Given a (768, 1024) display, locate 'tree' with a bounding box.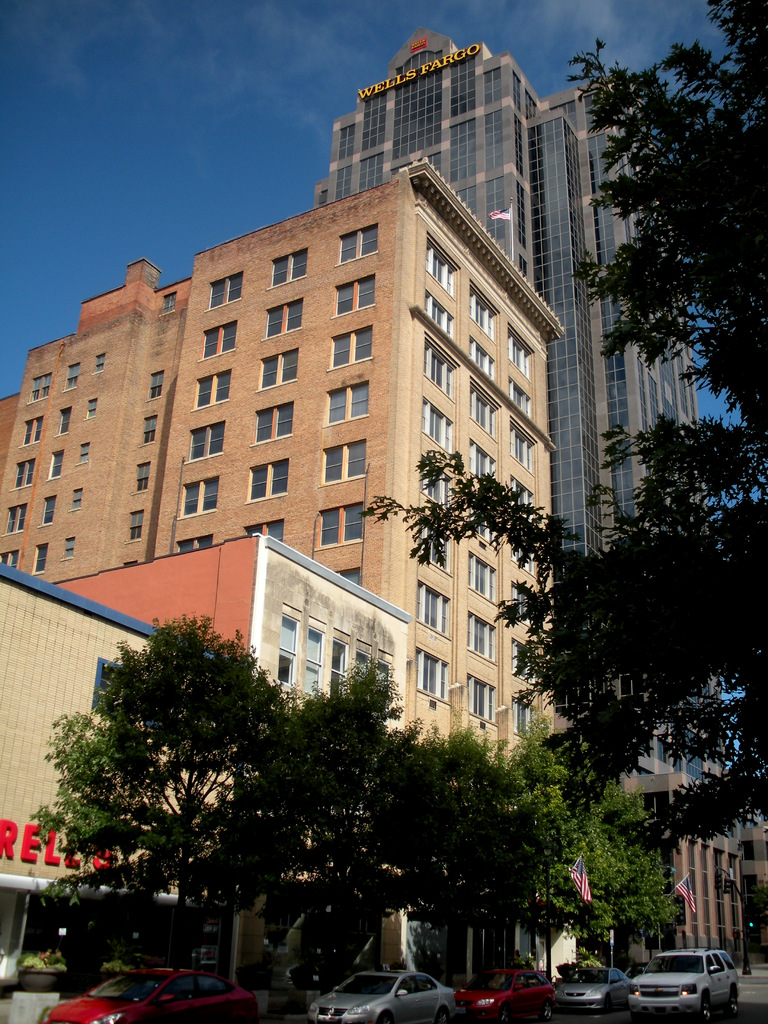
Located: <region>352, 657, 694, 1000</region>.
